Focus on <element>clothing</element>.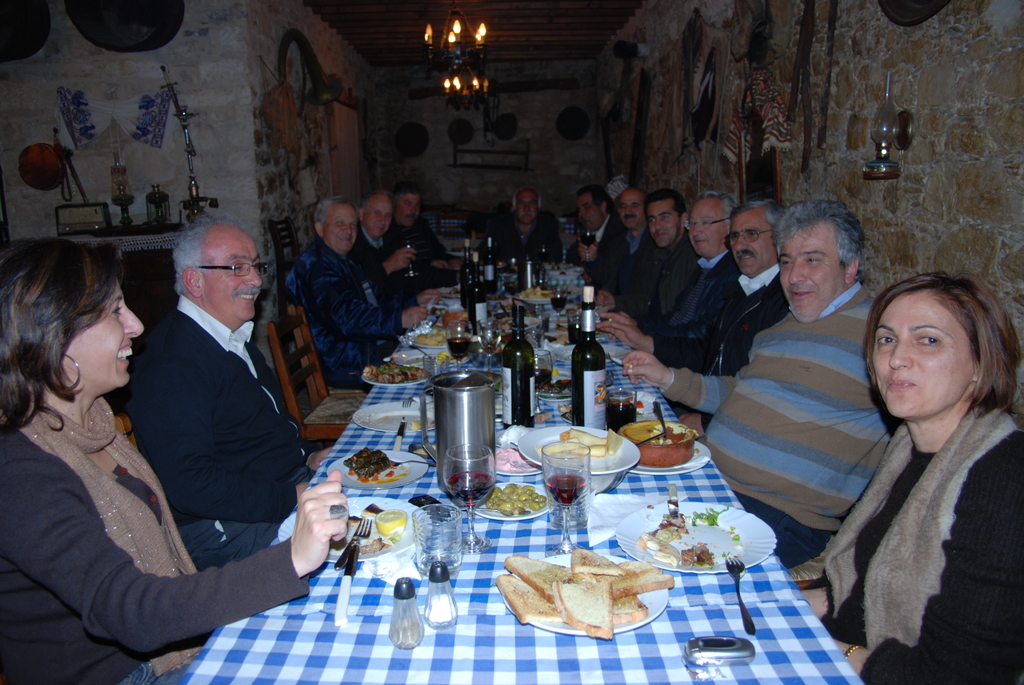
Focused at 564:210:625:285.
